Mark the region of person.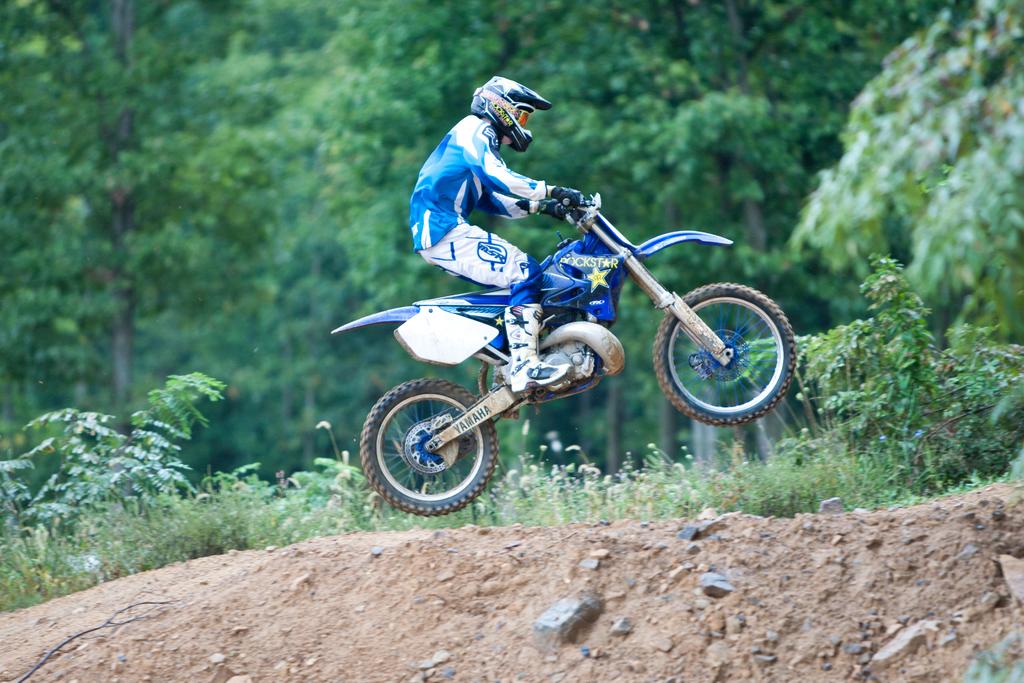
Region: 409,76,586,399.
